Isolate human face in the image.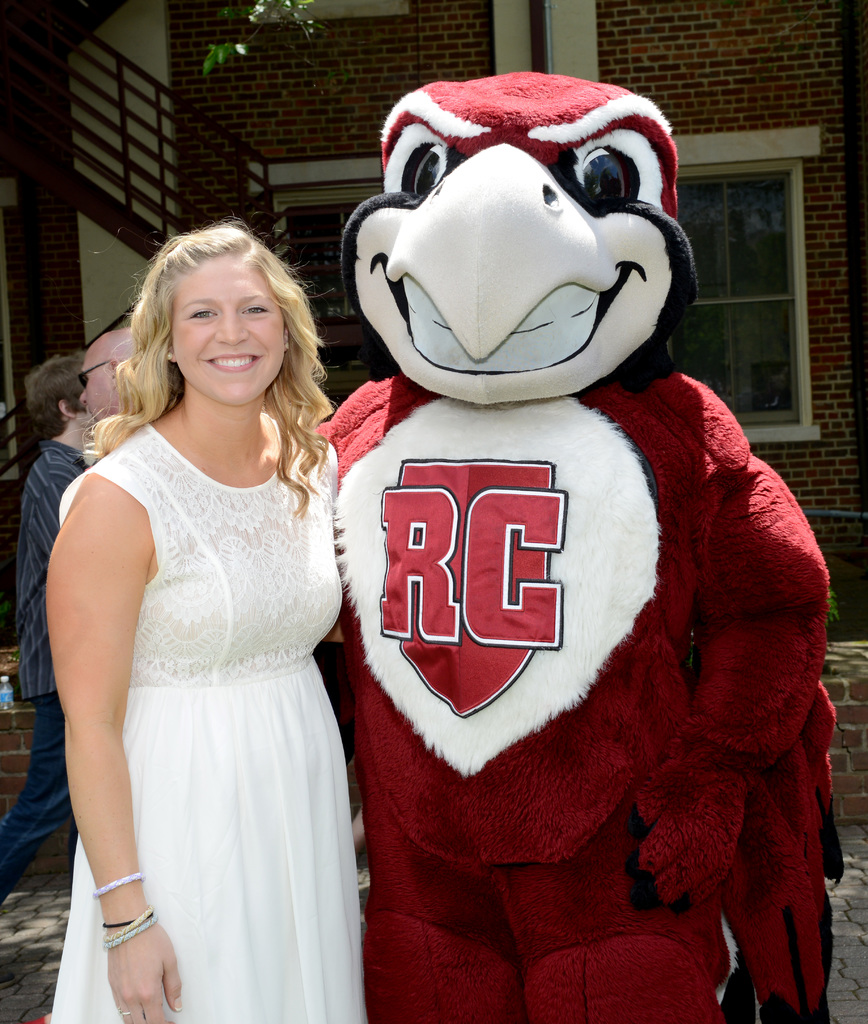
Isolated region: locate(150, 245, 301, 397).
